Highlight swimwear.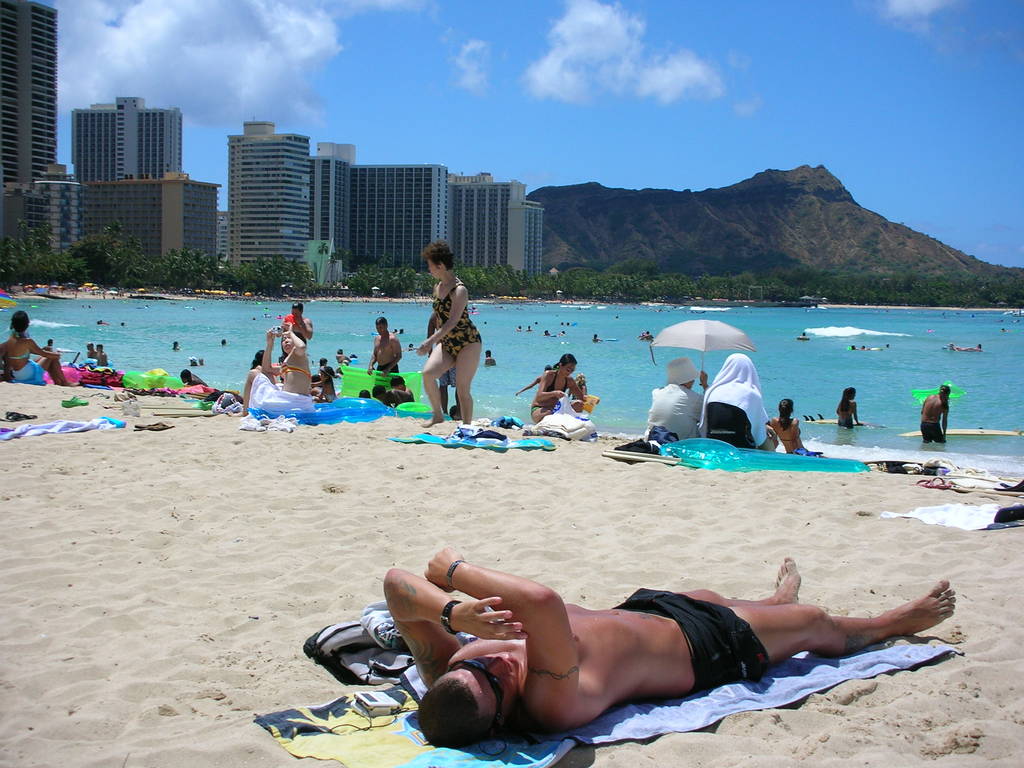
Highlighted region: locate(430, 281, 481, 365).
